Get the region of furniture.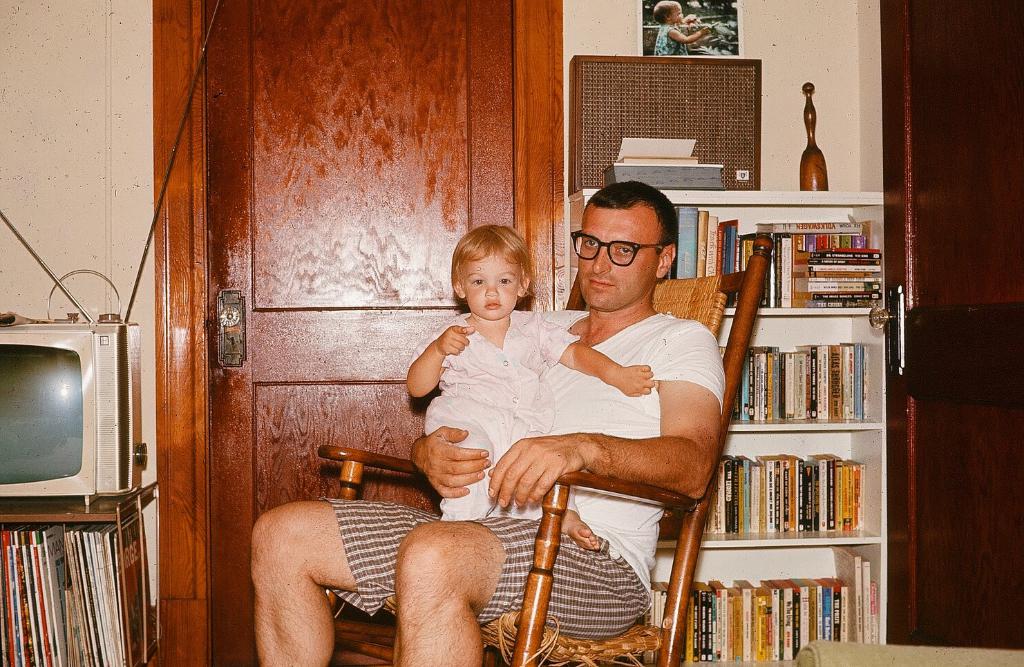
(x1=321, y1=235, x2=773, y2=666).
